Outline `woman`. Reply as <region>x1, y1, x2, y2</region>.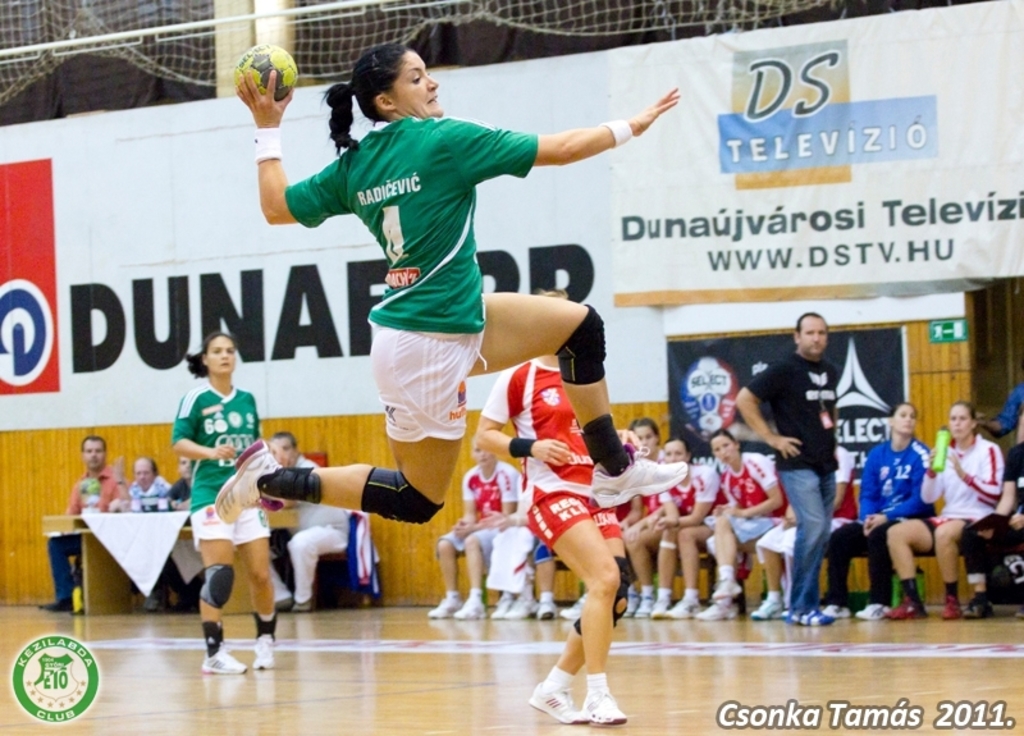
<region>475, 287, 637, 726</region>.
